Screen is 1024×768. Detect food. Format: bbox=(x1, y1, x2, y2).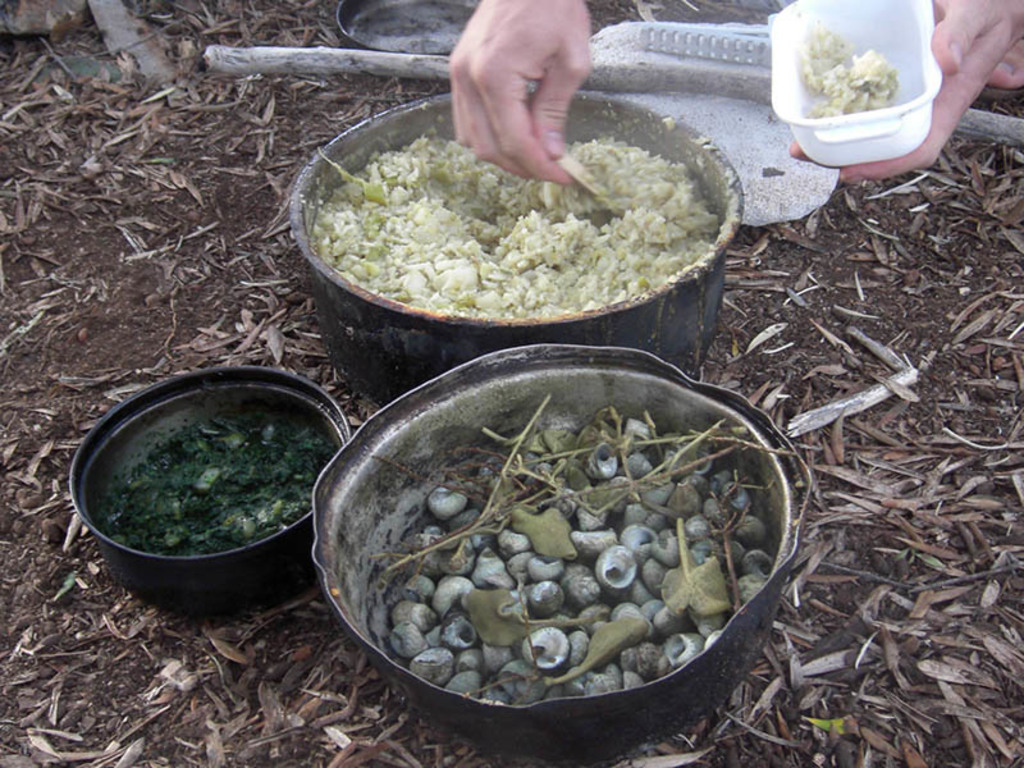
bbox=(315, 129, 718, 317).
